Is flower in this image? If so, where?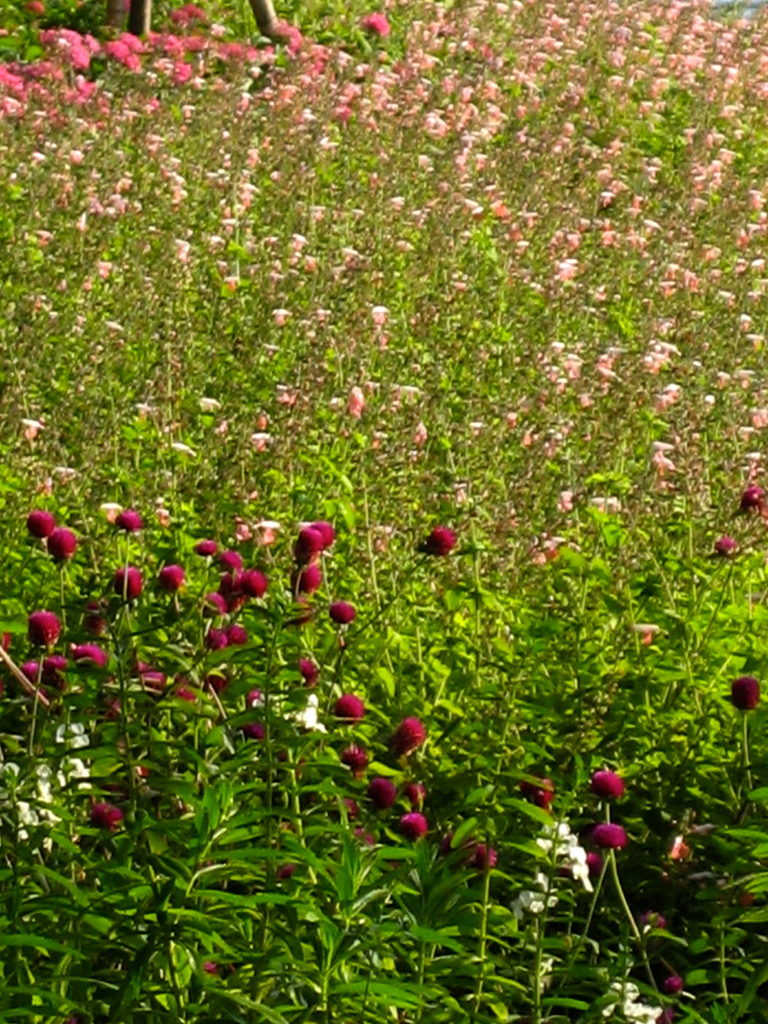
Yes, at x1=516, y1=774, x2=555, y2=807.
